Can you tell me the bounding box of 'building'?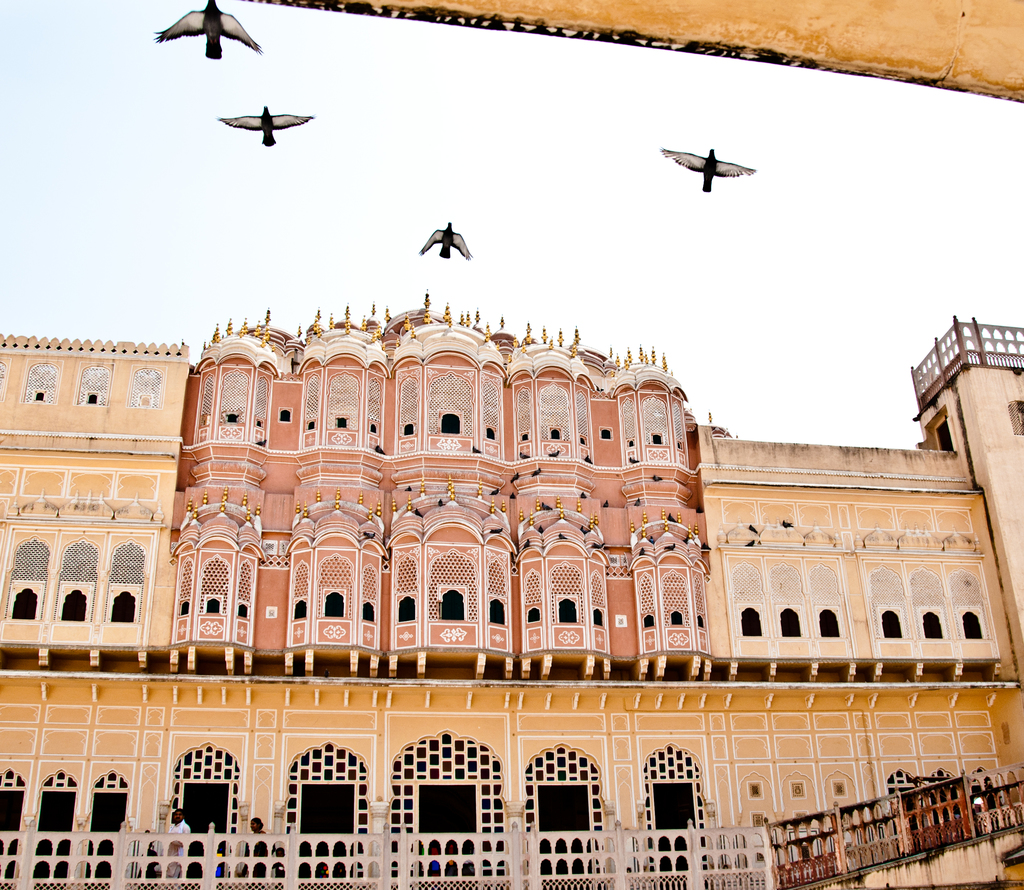
l=0, t=315, r=1023, b=889.
